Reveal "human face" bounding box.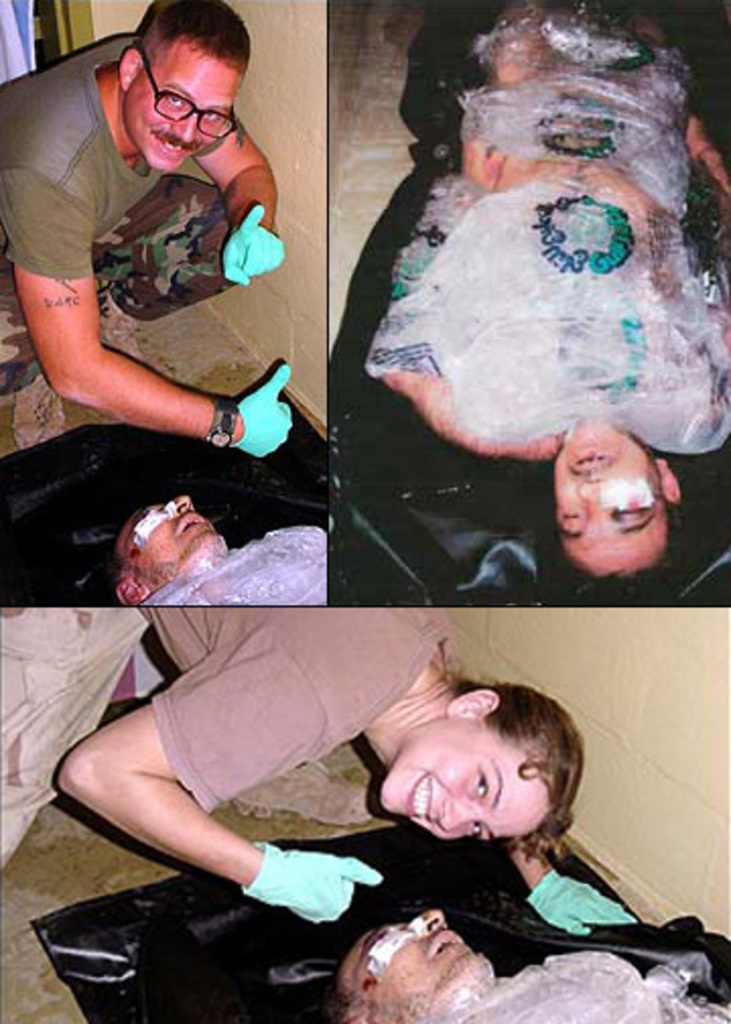
Revealed: (x1=339, y1=910, x2=497, y2=1010).
